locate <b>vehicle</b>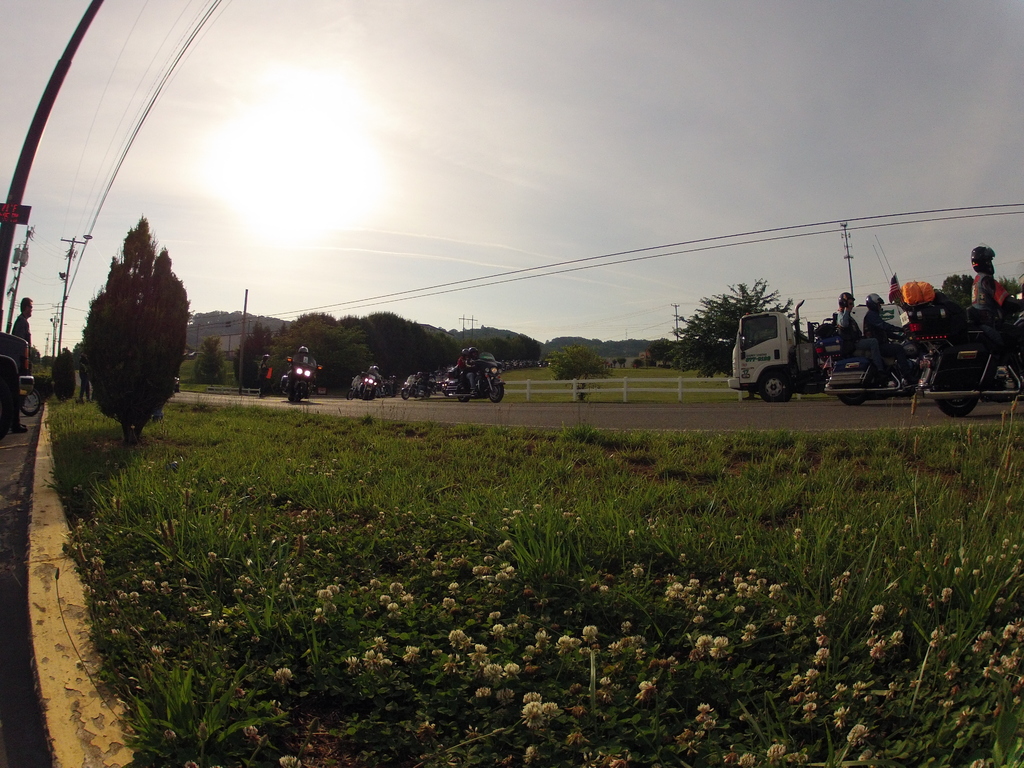
829 331 938 404
